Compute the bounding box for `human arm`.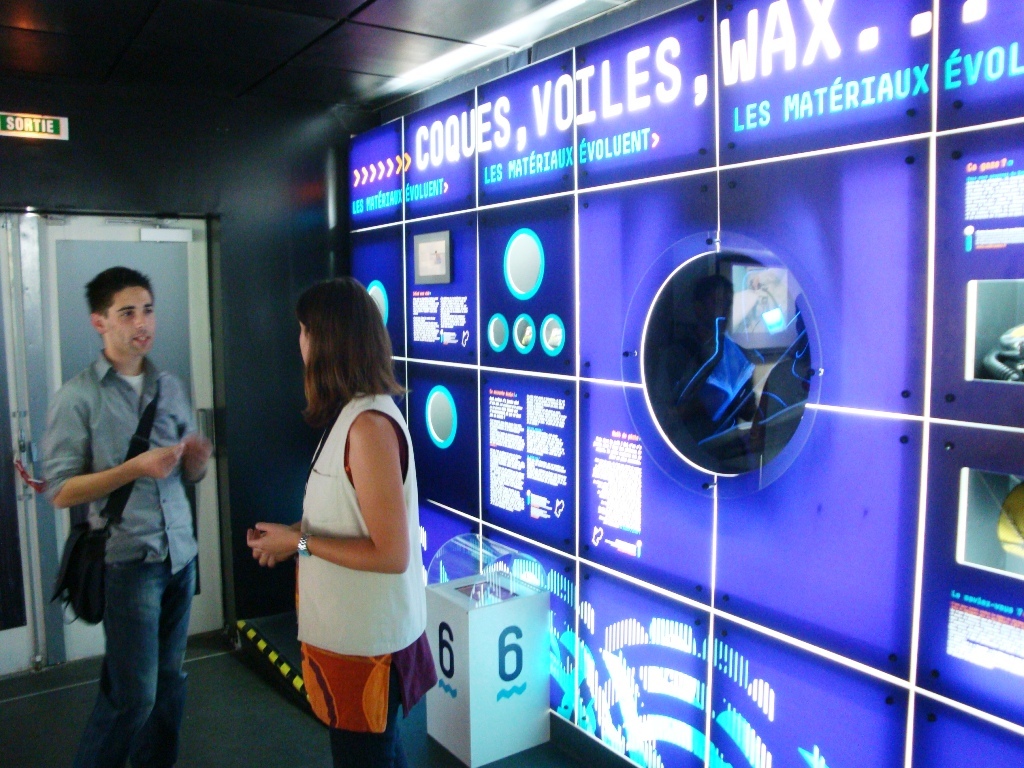
left=248, top=414, right=407, bottom=578.
